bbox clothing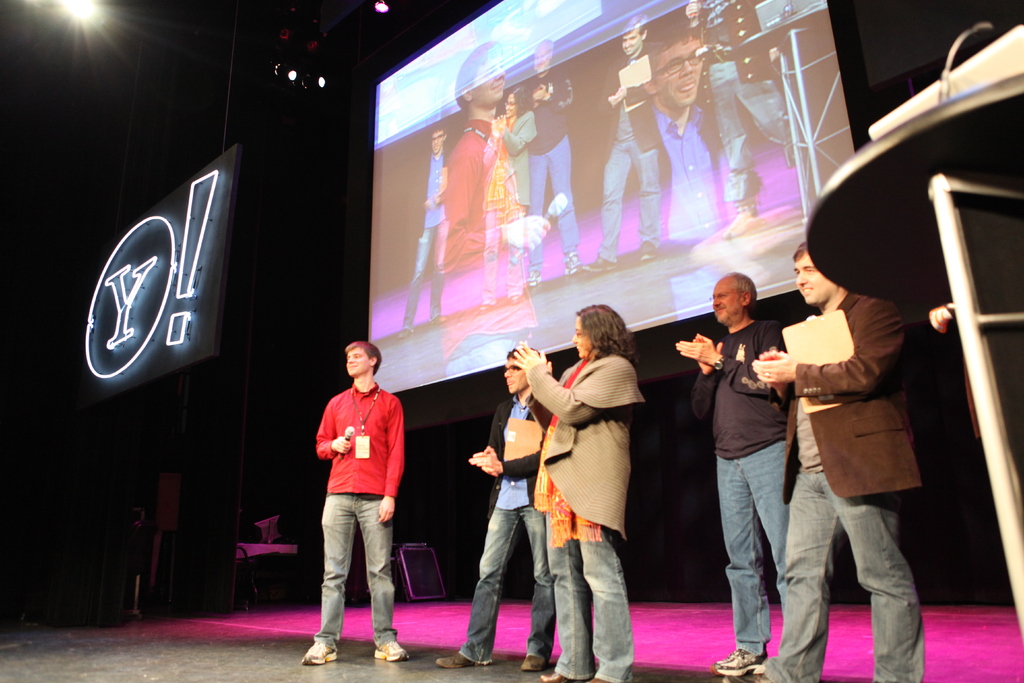
locate(317, 383, 409, 509)
